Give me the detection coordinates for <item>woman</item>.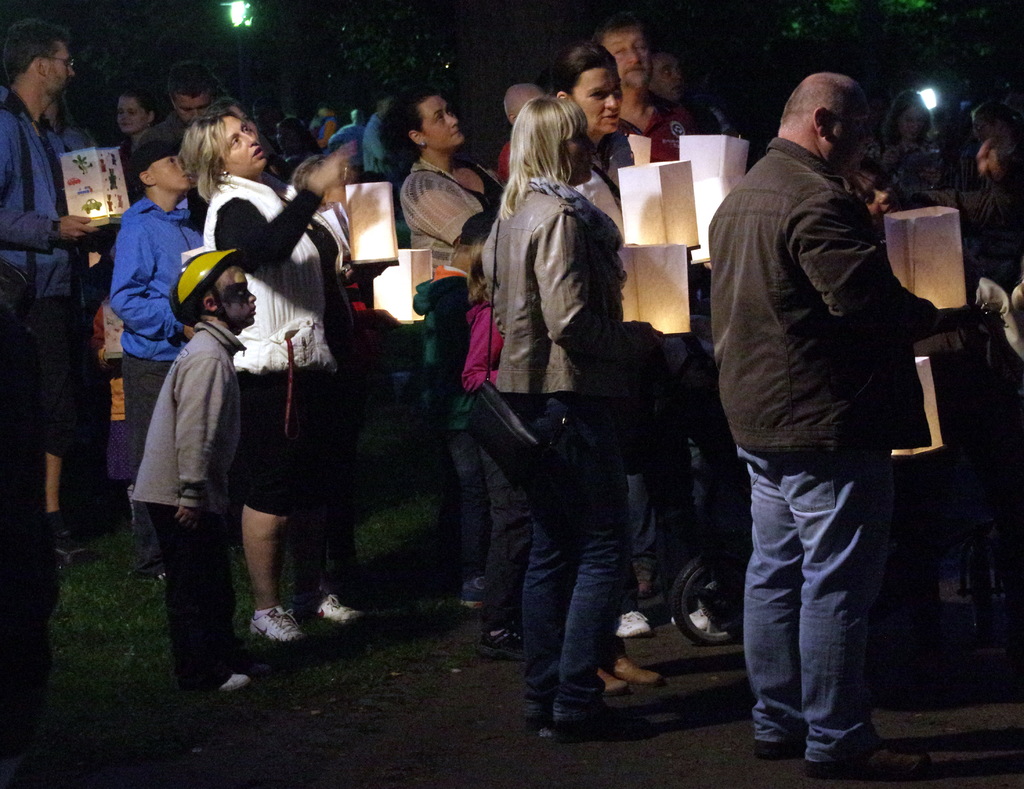
box(173, 111, 366, 656).
